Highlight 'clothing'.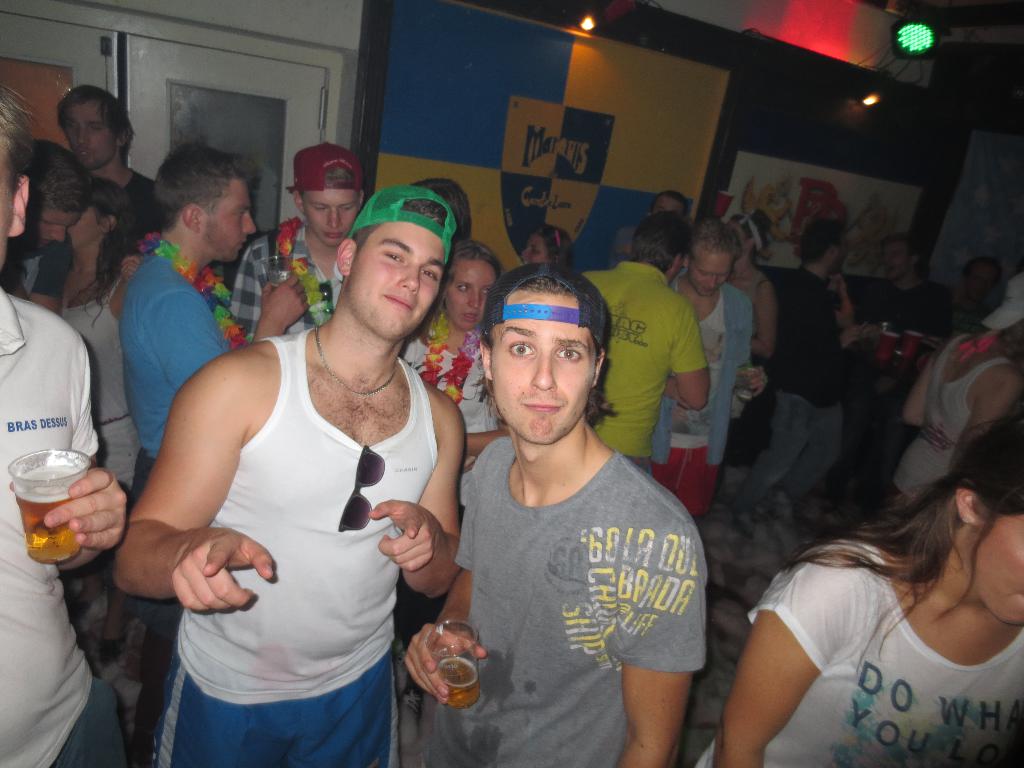
Highlighted region: <bbox>730, 270, 854, 512</bbox>.
